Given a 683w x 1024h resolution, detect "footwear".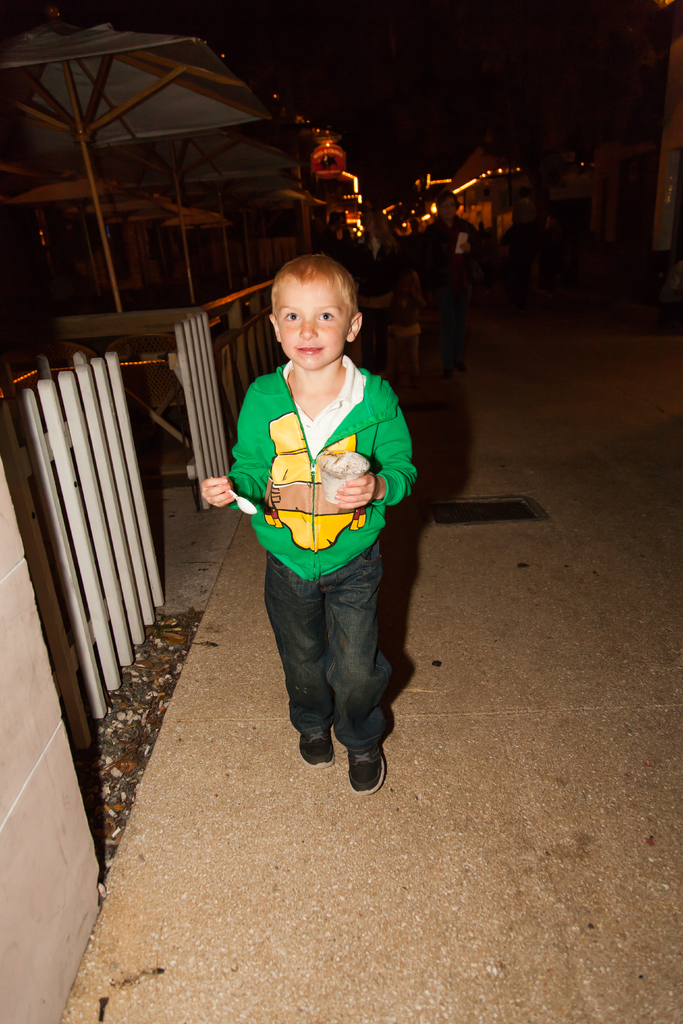
[left=319, top=727, right=395, bottom=799].
